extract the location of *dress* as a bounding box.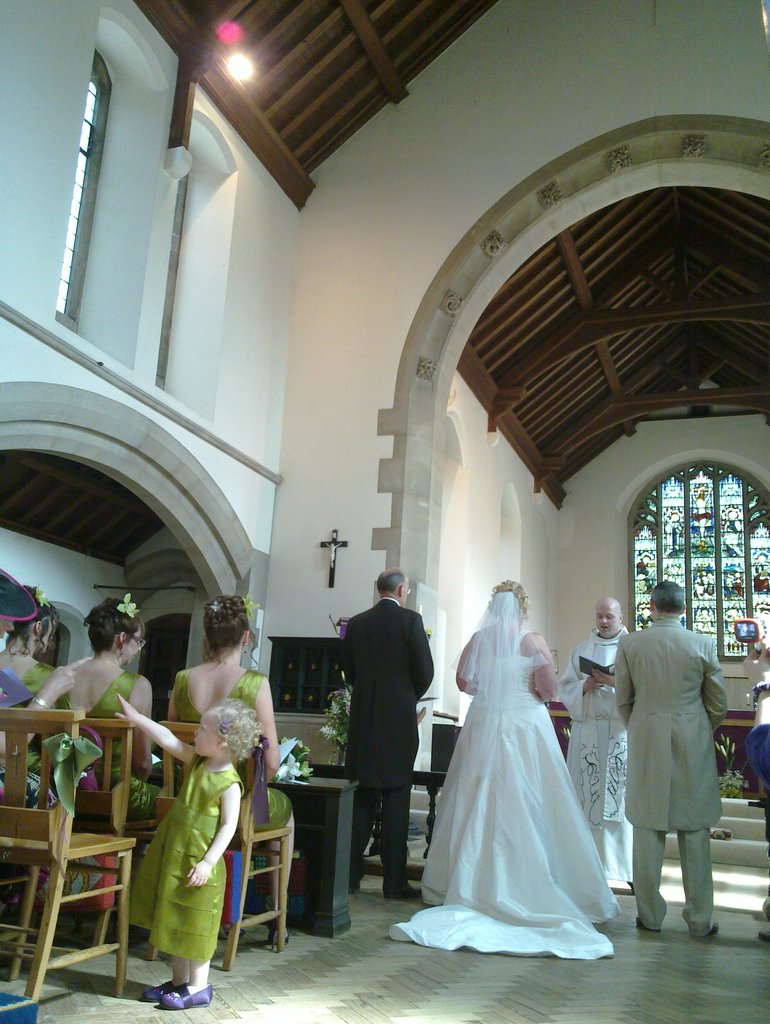
Rect(130, 755, 242, 961).
